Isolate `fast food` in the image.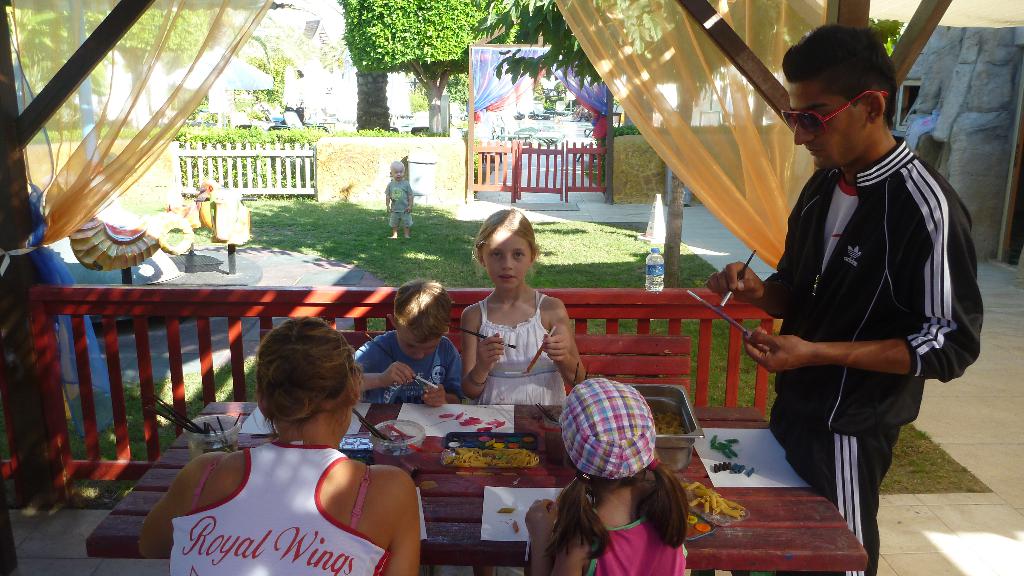
Isolated region: {"x1": 440, "y1": 443, "x2": 541, "y2": 462}.
